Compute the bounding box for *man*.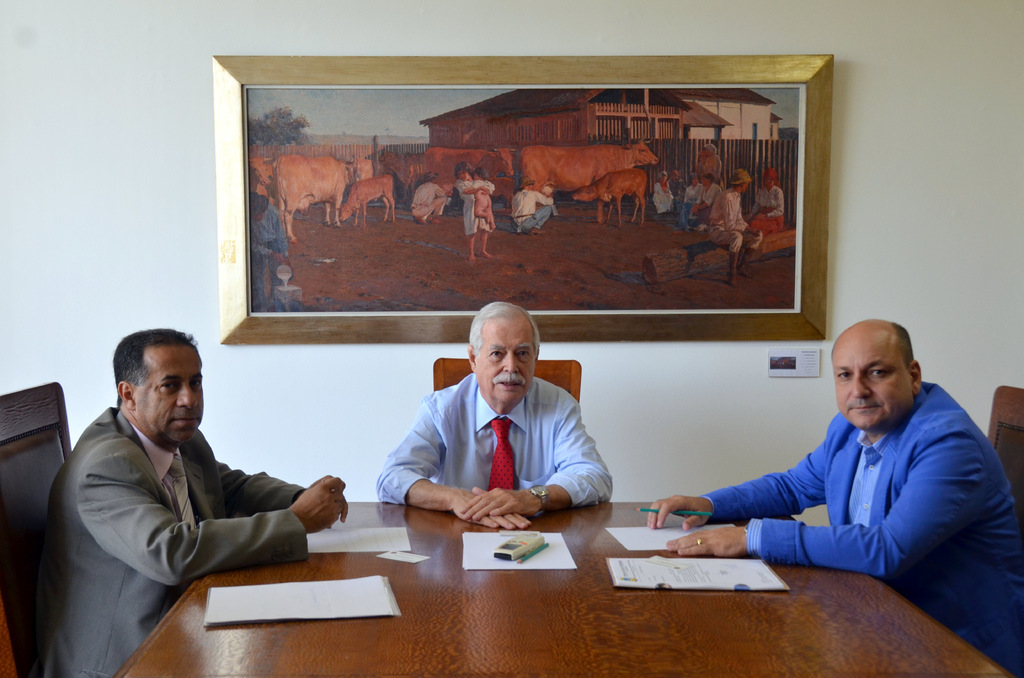
(38, 339, 351, 628).
